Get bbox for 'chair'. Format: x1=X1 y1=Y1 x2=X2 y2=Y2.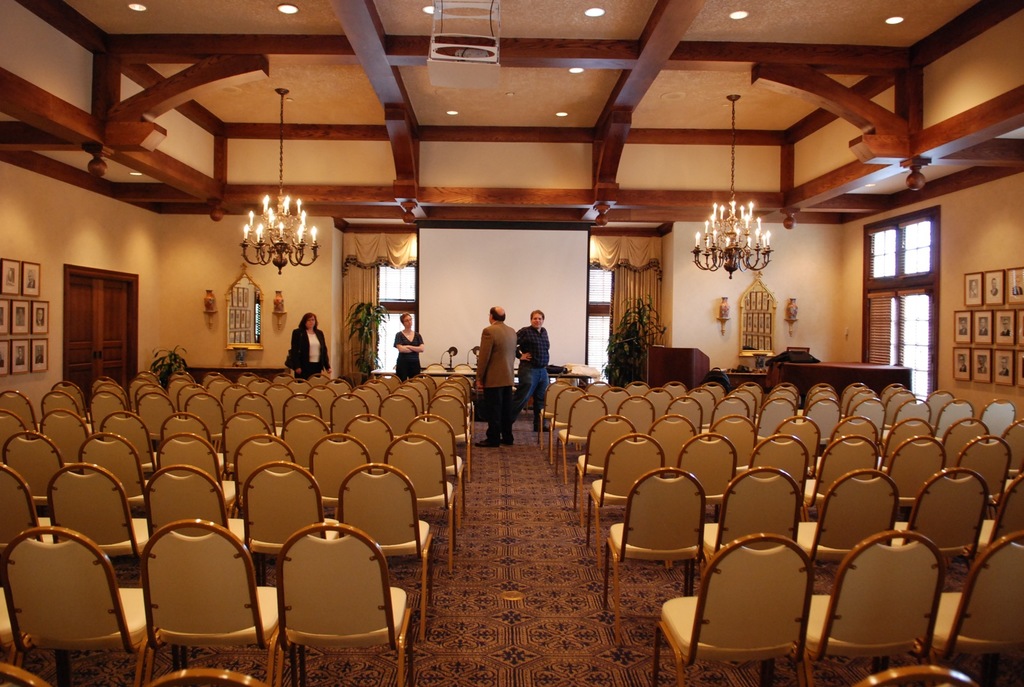
x1=228 y1=432 x2=294 y2=476.
